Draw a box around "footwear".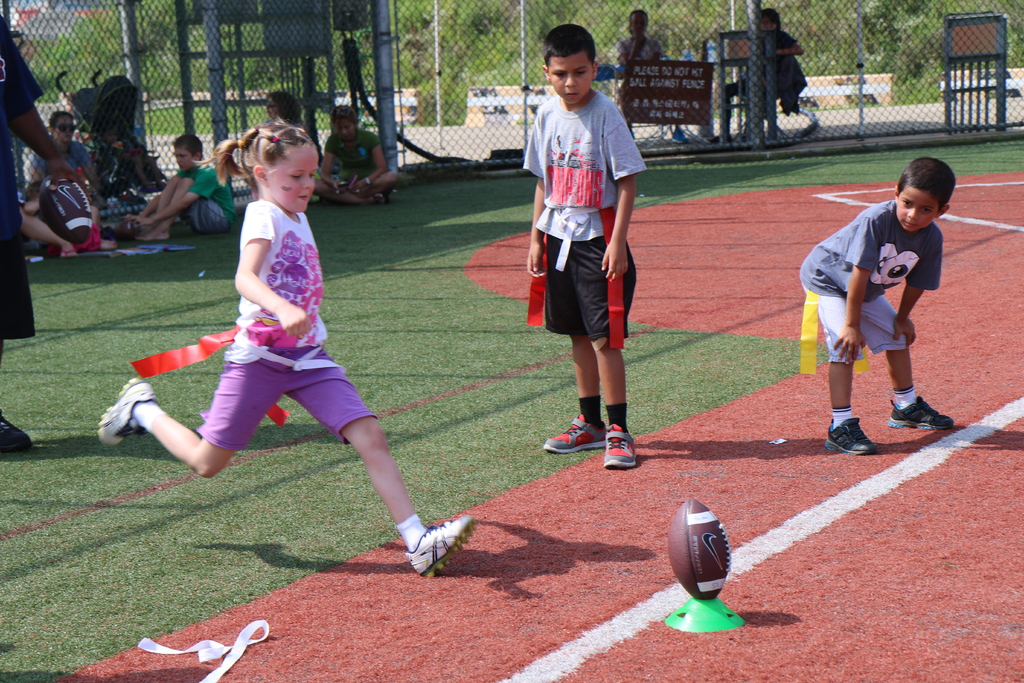
locate(60, 243, 77, 259).
